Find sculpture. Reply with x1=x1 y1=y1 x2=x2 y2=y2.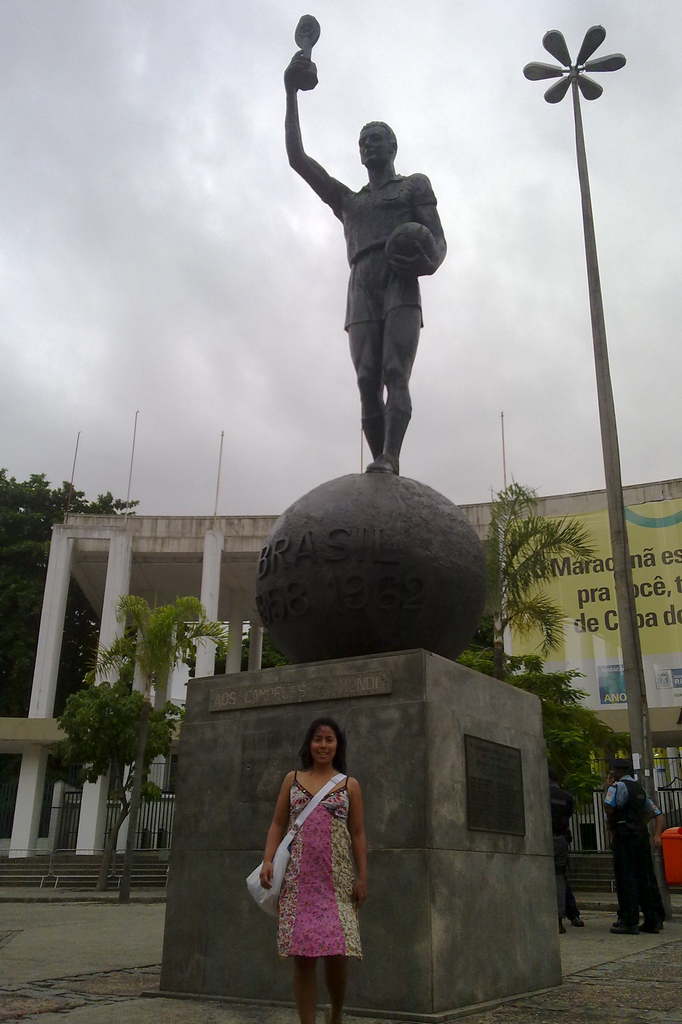
x1=286 y1=77 x2=461 y2=477.
